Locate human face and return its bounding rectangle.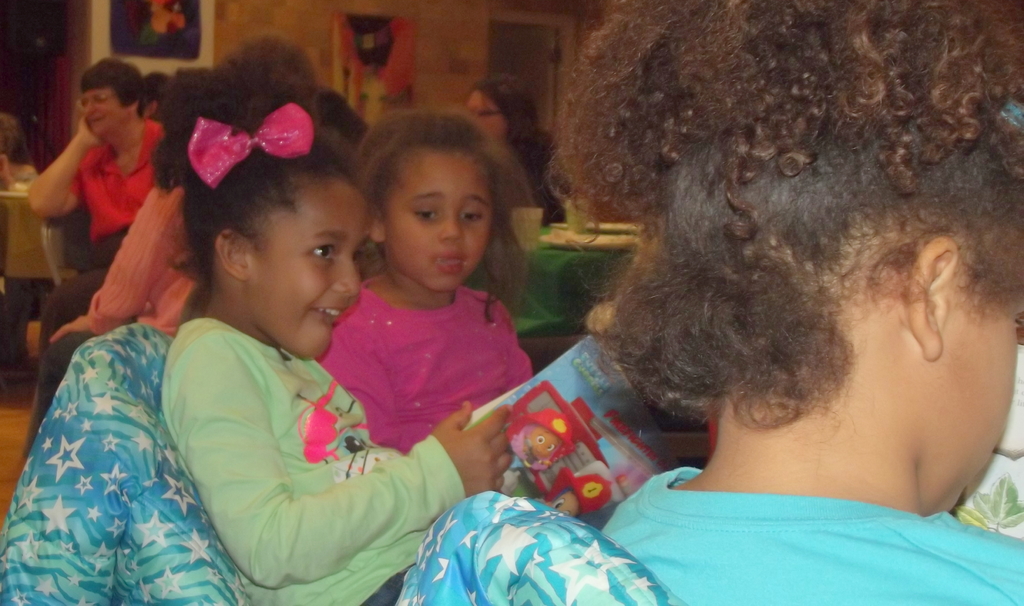
x1=388, y1=157, x2=493, y2=292.
